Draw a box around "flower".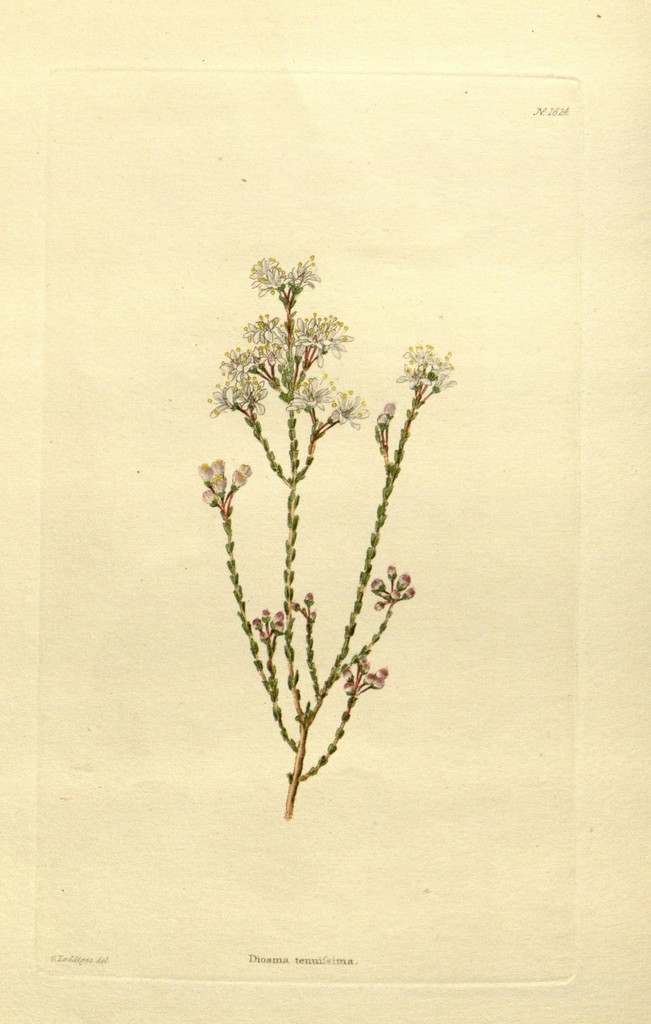
399 343 460 396.
